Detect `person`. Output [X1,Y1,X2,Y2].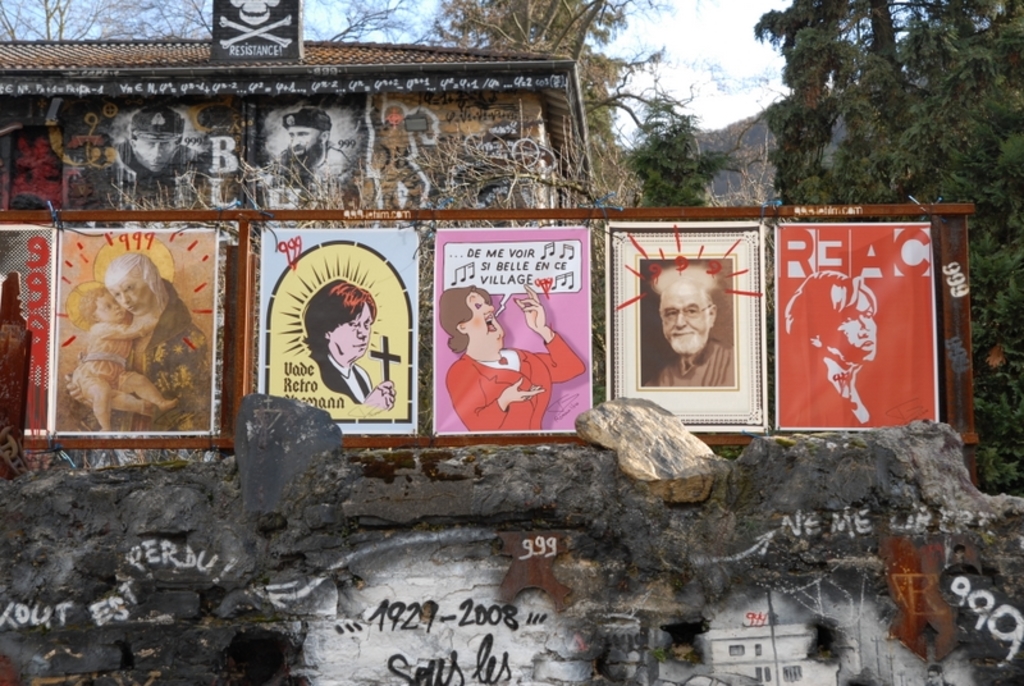
[64,248,207,431].
